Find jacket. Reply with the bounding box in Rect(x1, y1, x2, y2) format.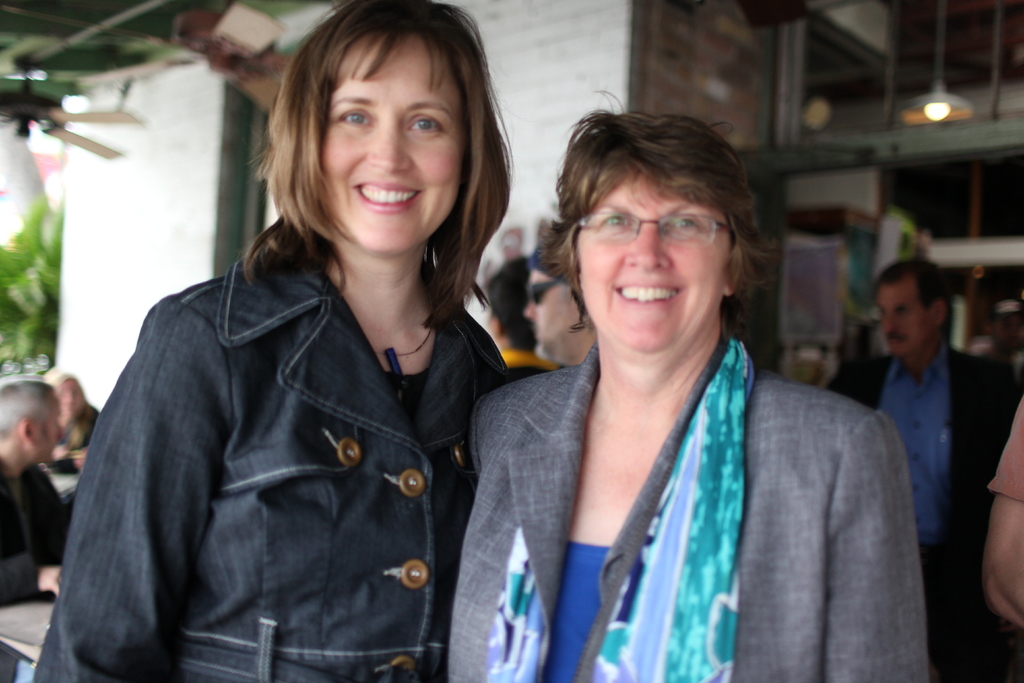
Rect(61, 99, 588, 658).
